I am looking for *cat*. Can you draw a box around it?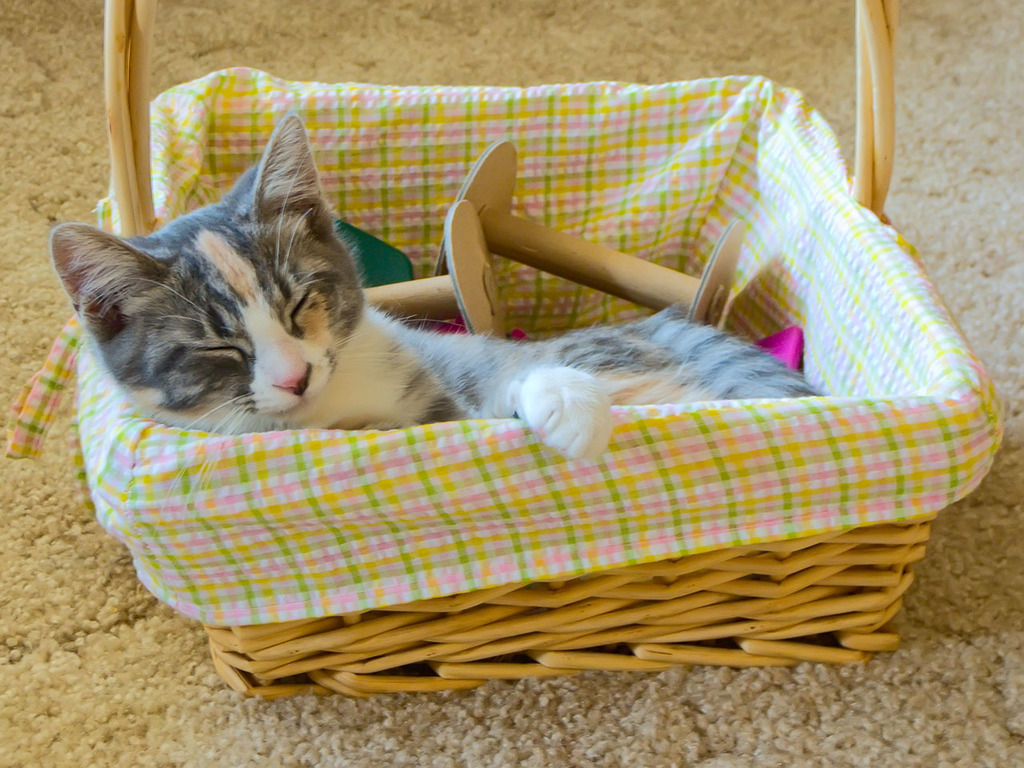
Sure, the bounding box is Rect(46, 114, 823, 465).
